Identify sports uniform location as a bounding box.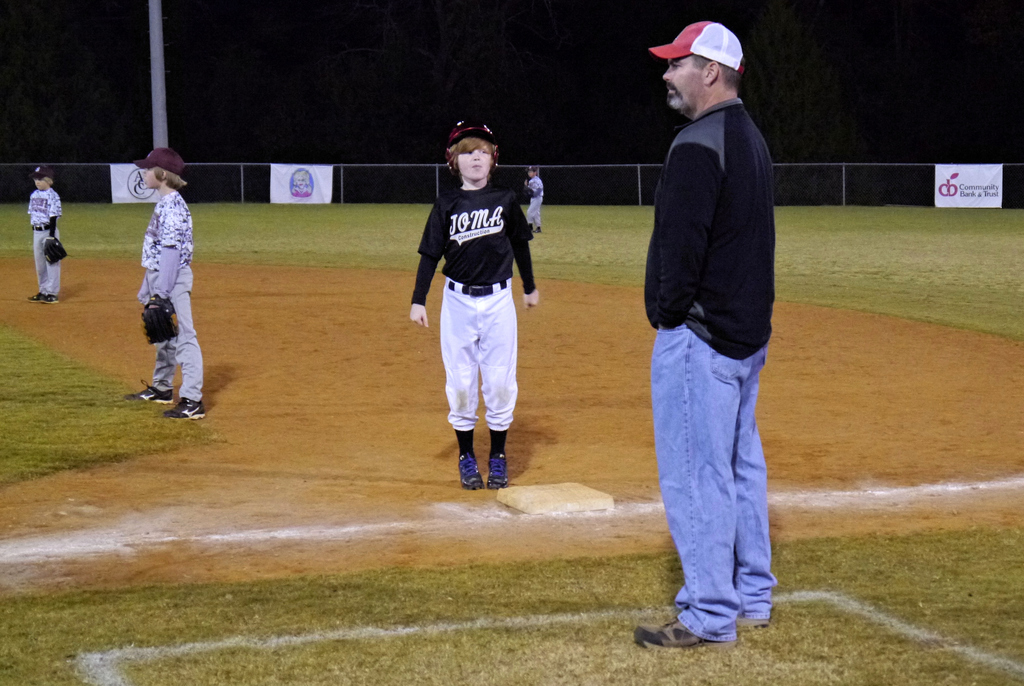
detection(21, 181, 63, 310).
